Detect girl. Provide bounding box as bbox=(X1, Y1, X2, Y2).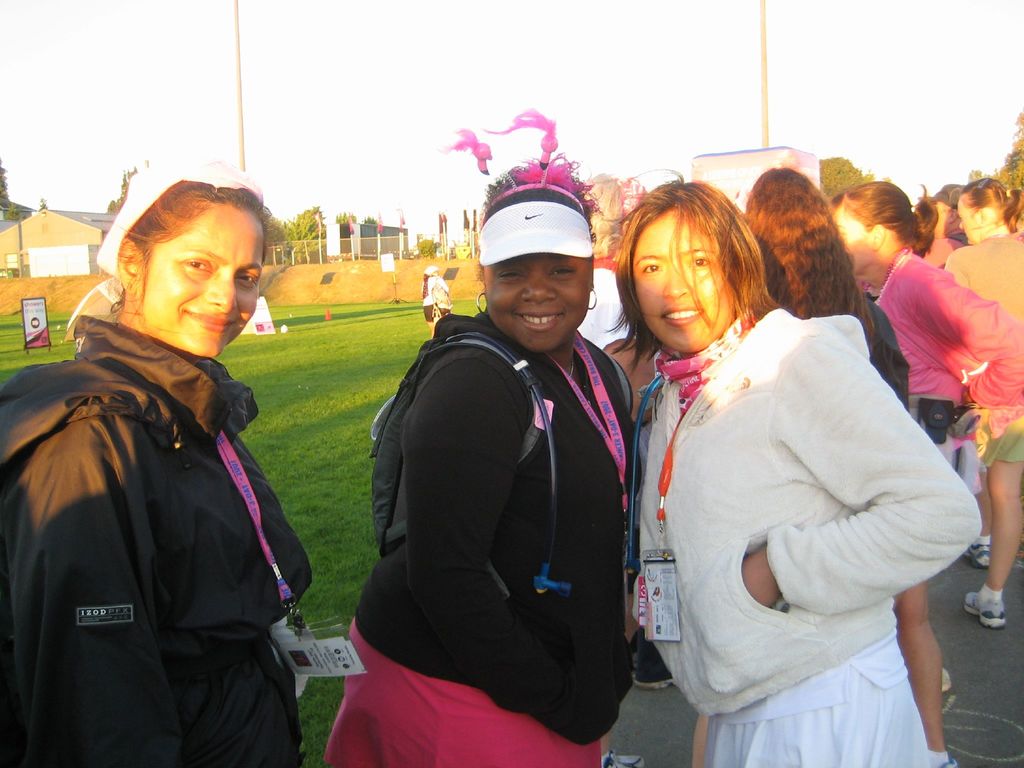
bbox=(826, 180, 1012, 767).
